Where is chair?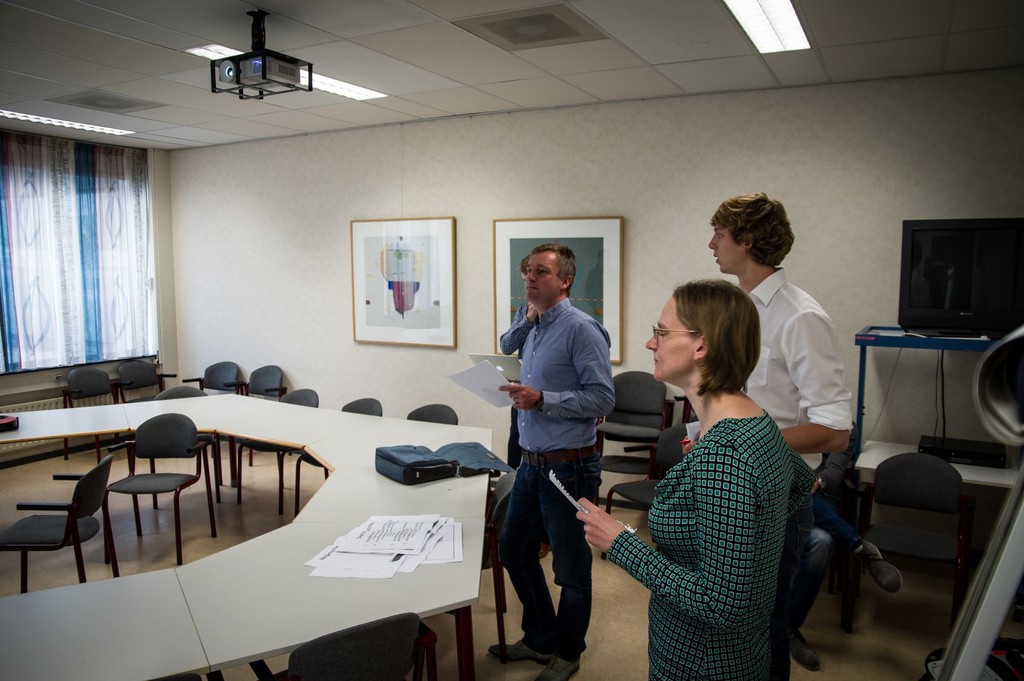
405/403/458/424.
